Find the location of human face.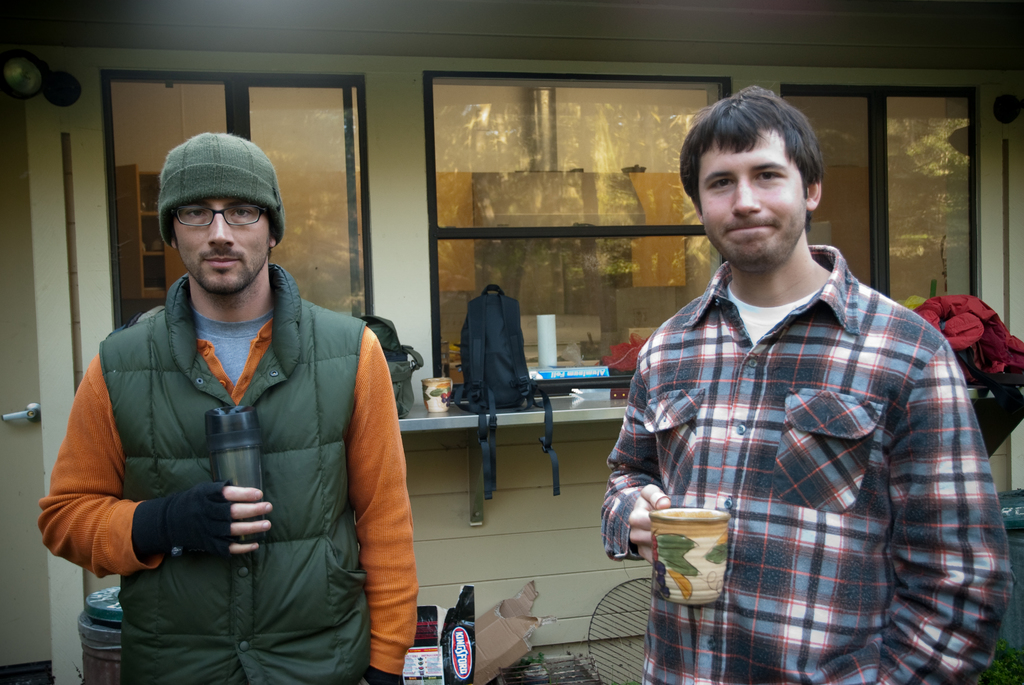
Location: (171,198,268,295).
